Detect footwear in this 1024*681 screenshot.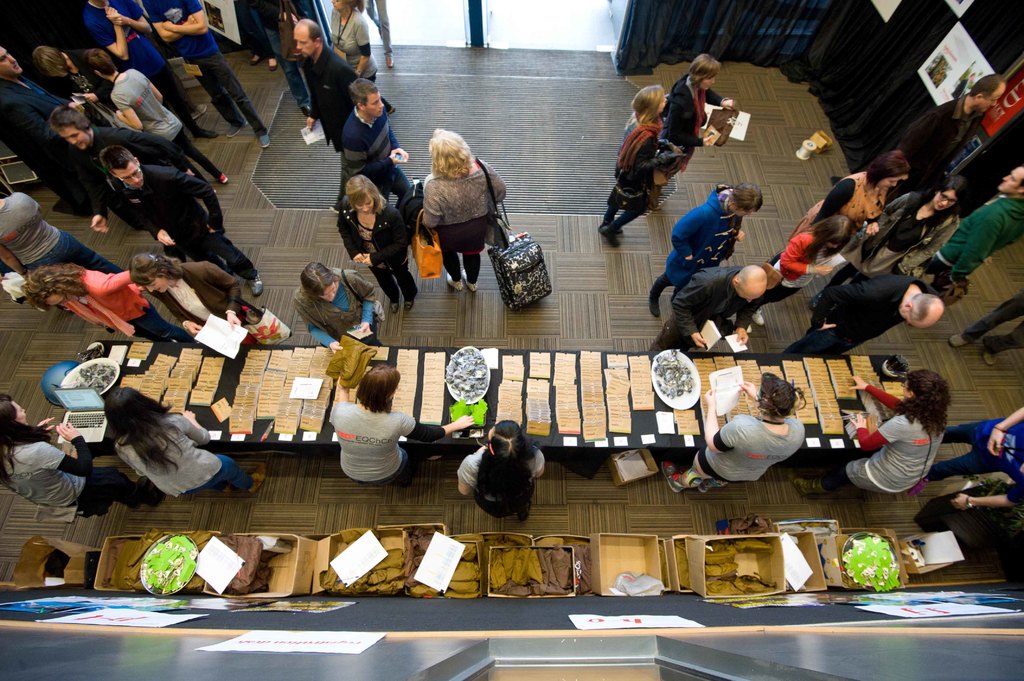
Detection: pyautogui.locateOnScreen(607, 220, 625, 236).
